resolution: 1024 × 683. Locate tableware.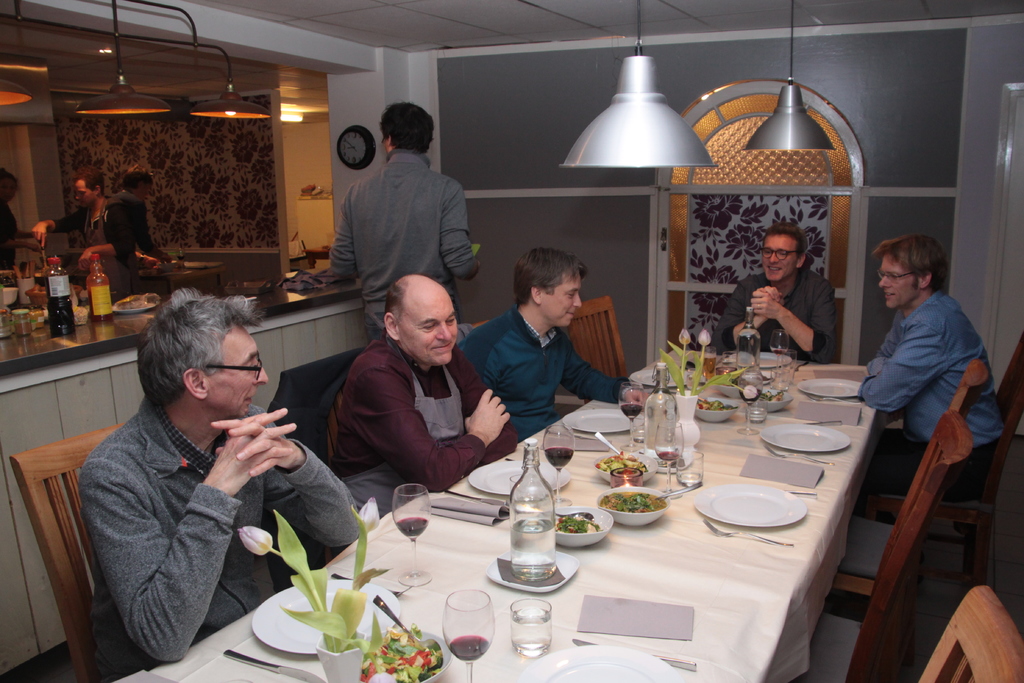
(left=756, top=420, right=853, bottom=454).
